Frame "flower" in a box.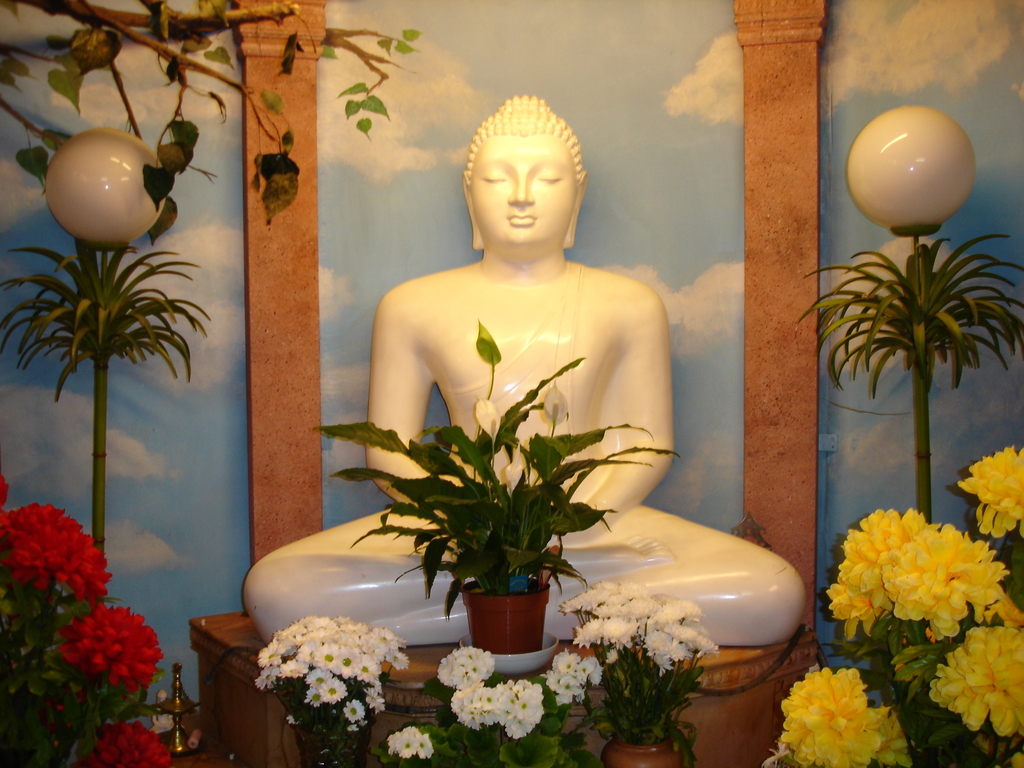
952 439 1023 538.
